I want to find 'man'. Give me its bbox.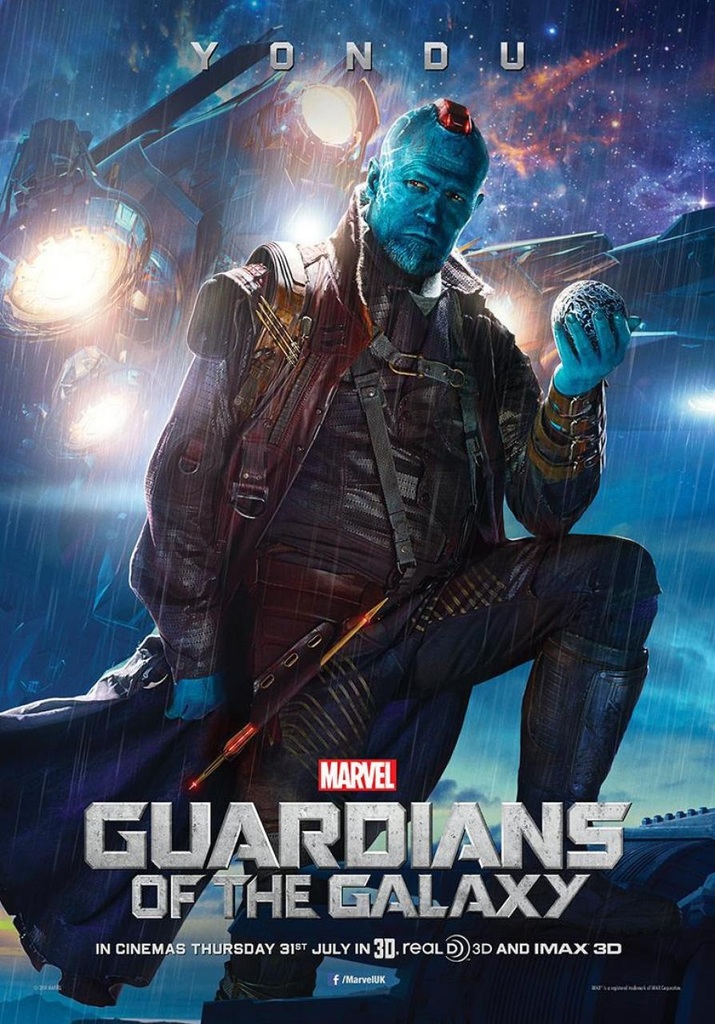
[0, 98, 664, 1023].
